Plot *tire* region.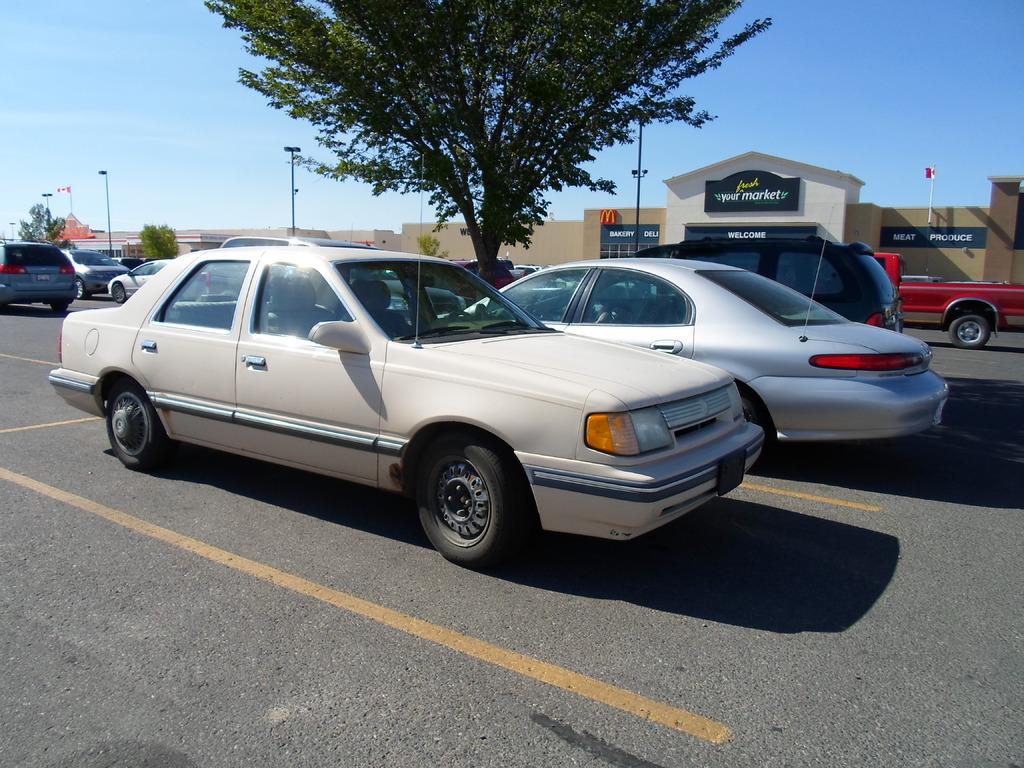
Plotted at (70, 274, 89, 300).
